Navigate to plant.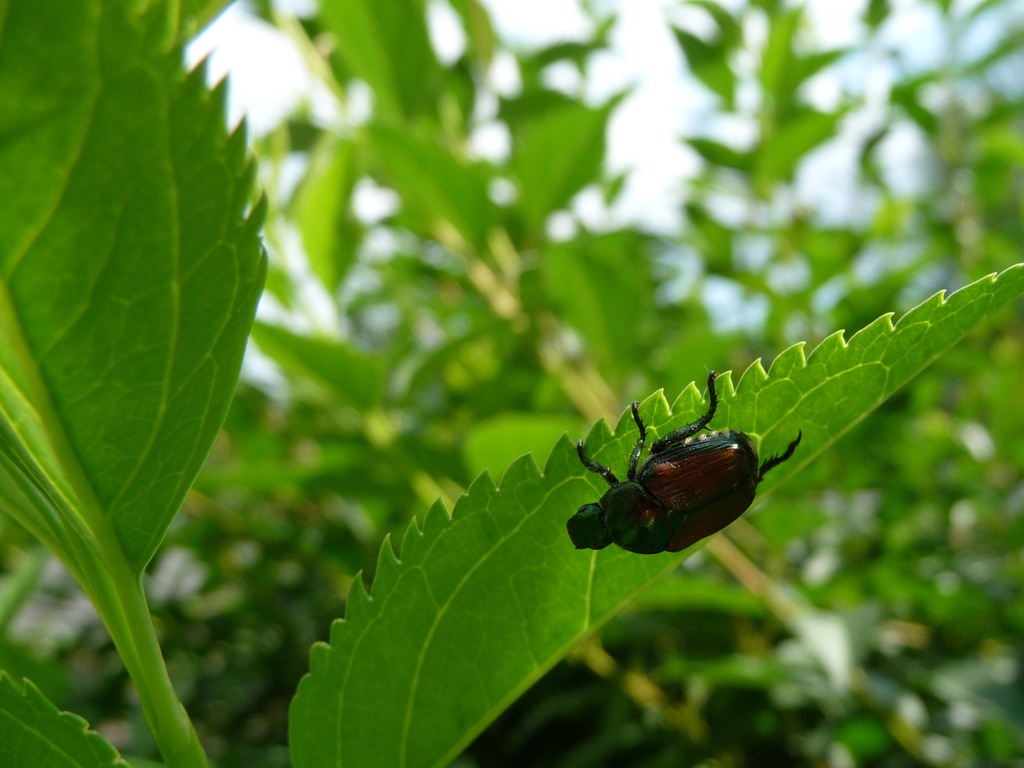
Navigation target: [x1=0, y1=0, x2=1023, y2=767].
